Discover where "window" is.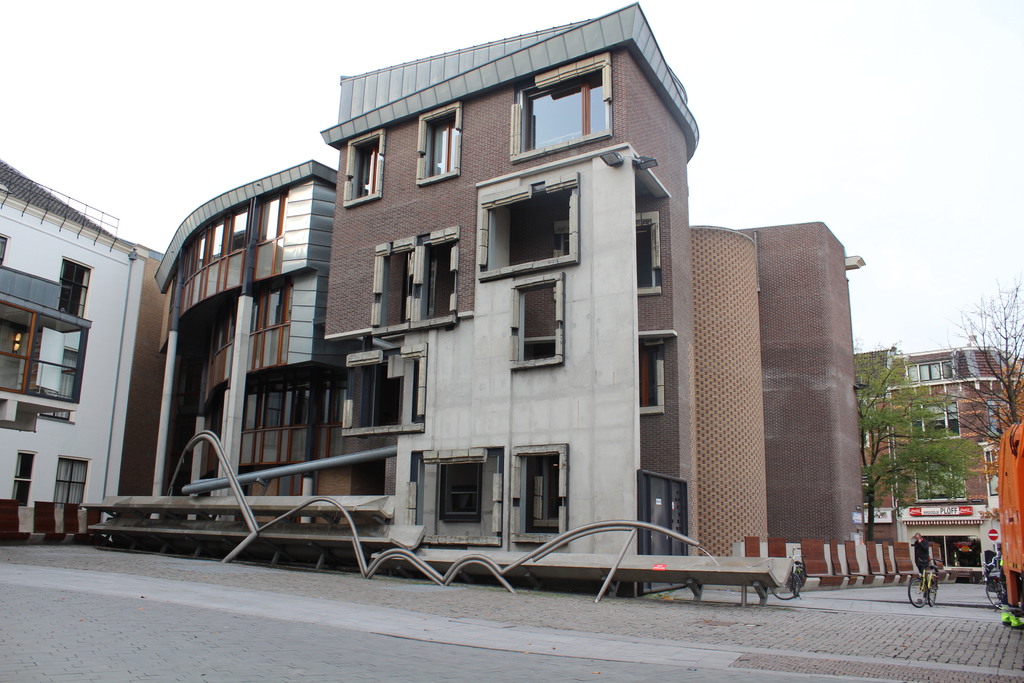
Discovered at {"x1": 509, "y1": 446, "x2": 563, "y2": 536}.
